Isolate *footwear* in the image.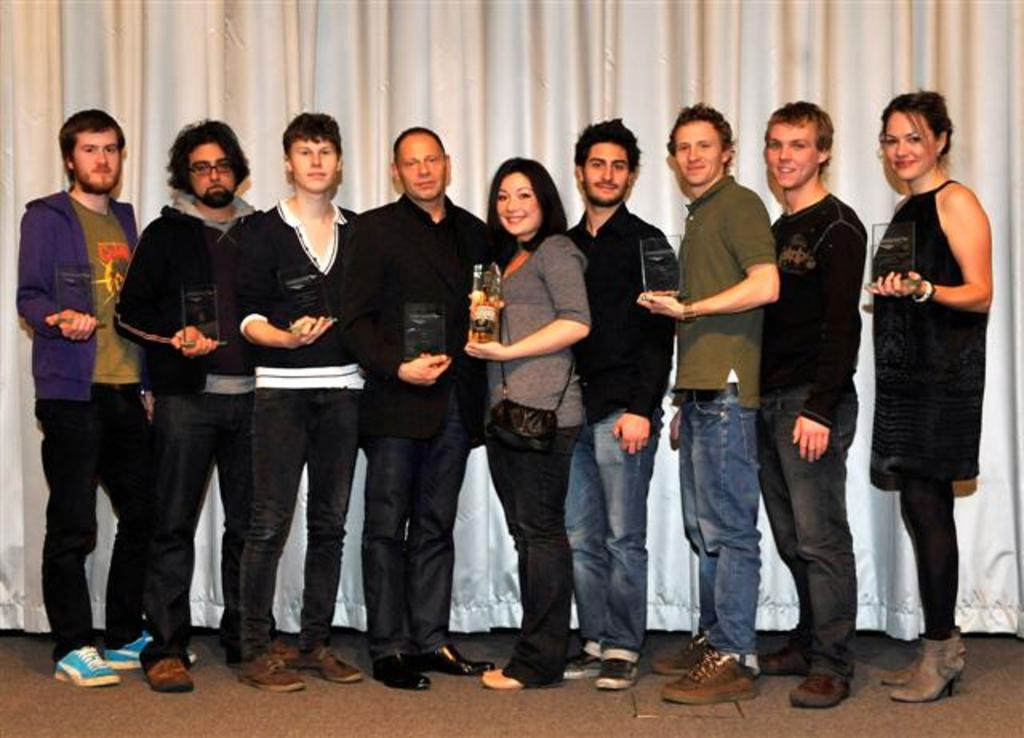
Isolated region: [left=227, top=656, right=306, bottom=690].
